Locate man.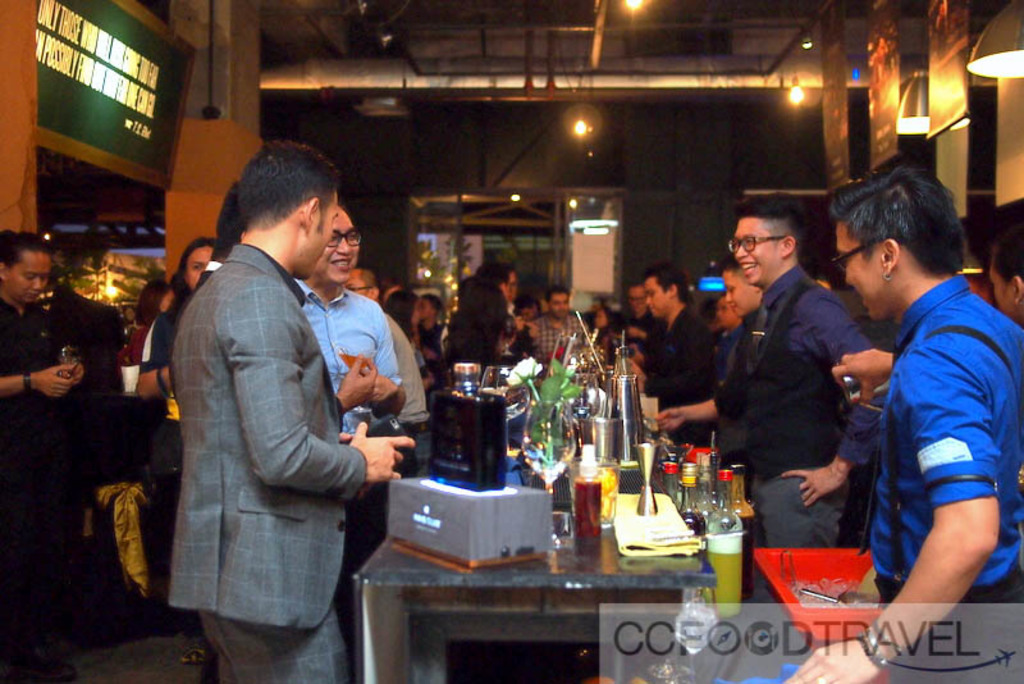
Bounding box: l=717, t=201, r=891, b=683.
